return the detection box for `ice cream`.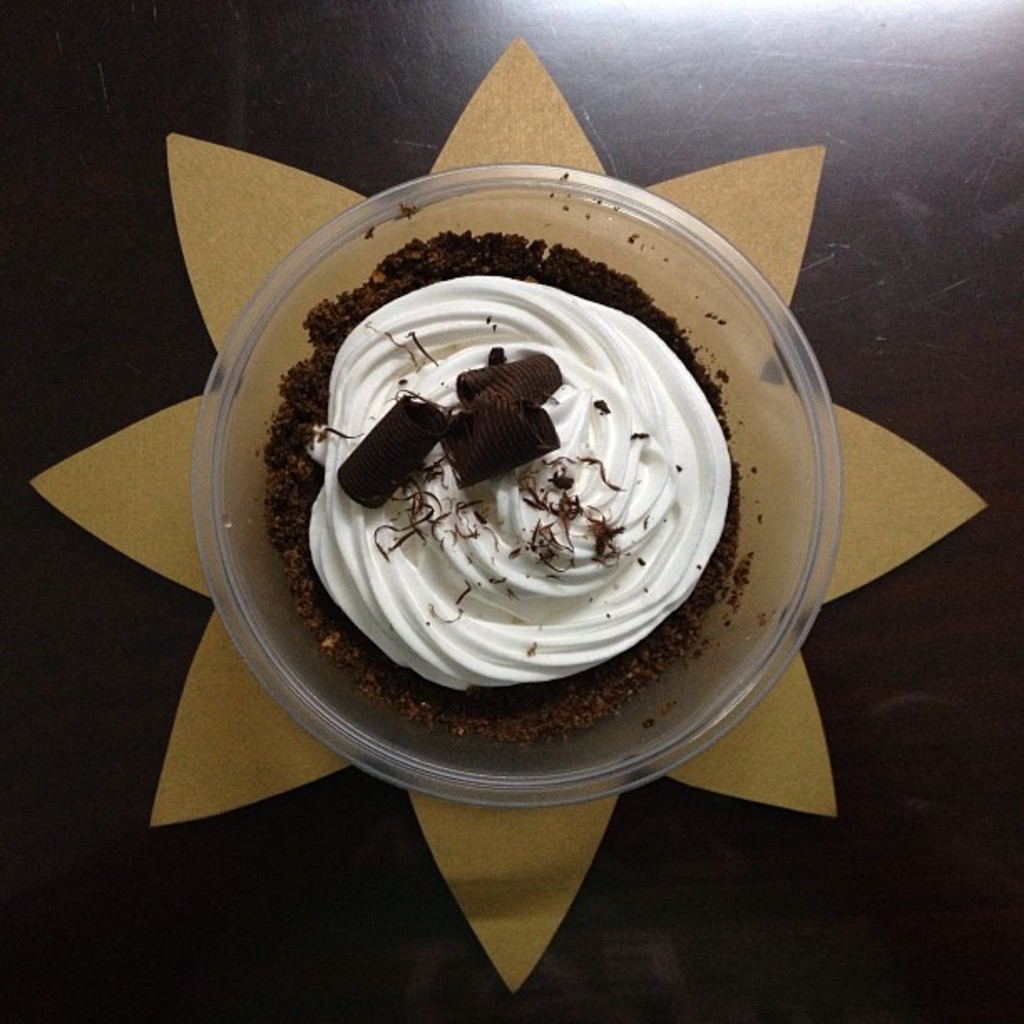
[274,231,771,709].
